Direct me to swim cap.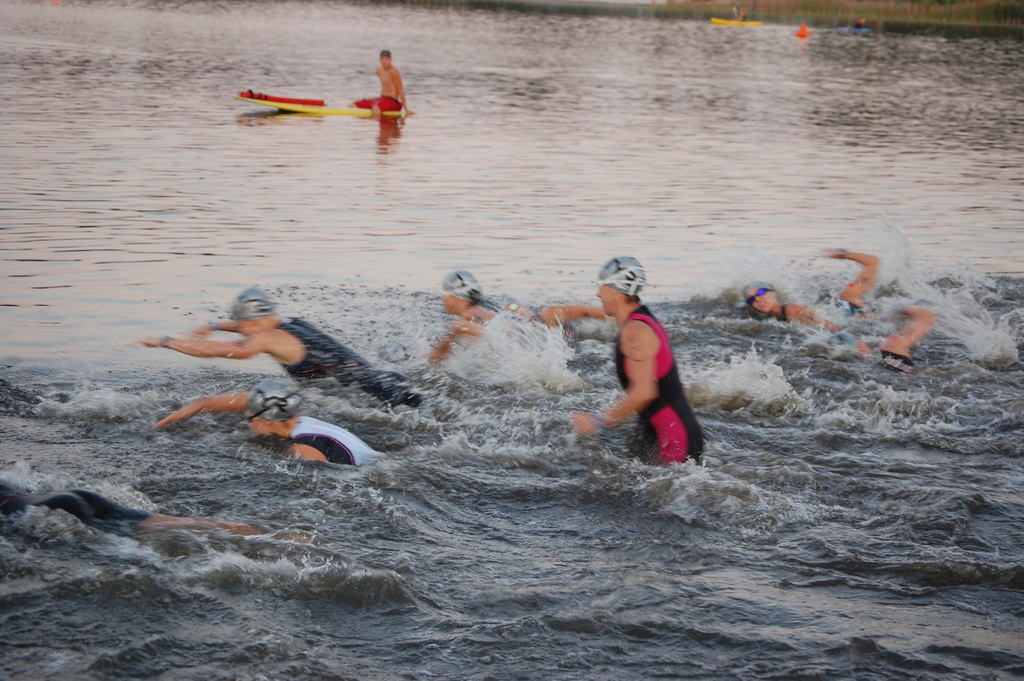
Direction: detection(230, 284, 276, 319).
